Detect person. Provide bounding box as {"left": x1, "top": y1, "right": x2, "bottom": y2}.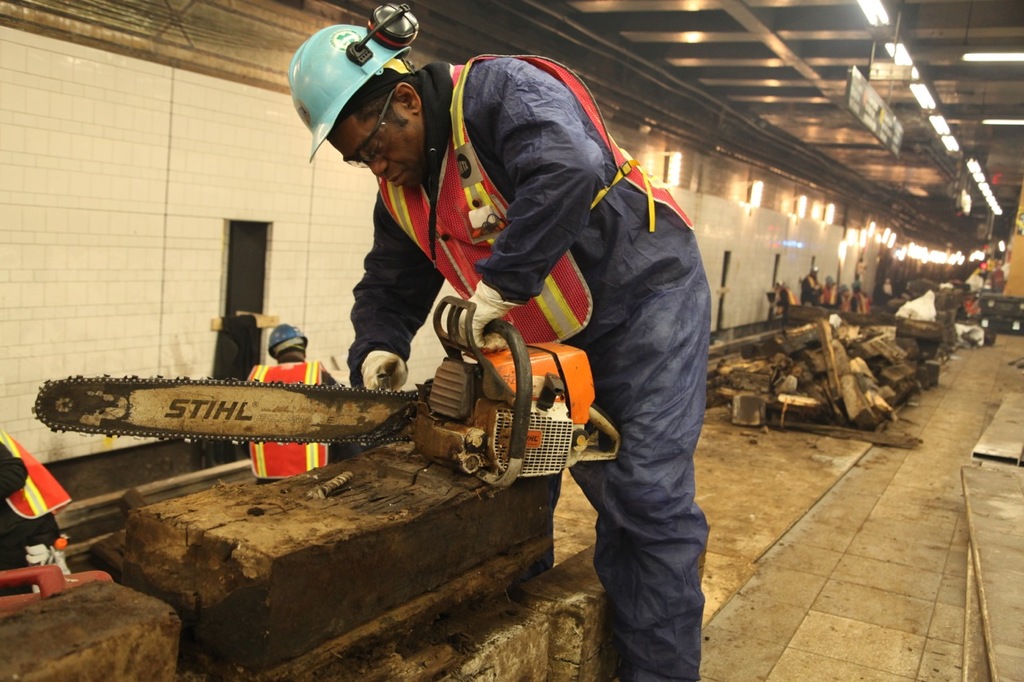
{"left": 242, "top": 318, "right": 370, "bottom": 486}.
